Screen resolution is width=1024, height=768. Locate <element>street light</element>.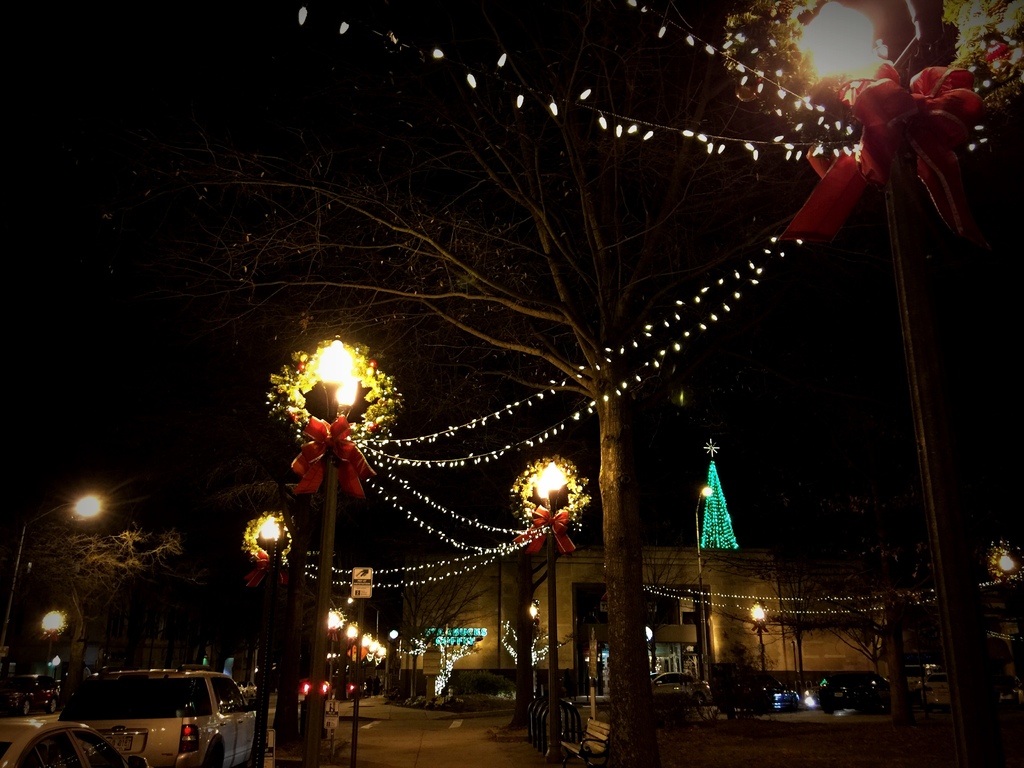
x1=746, y1=595, x2=771, y2=682.
